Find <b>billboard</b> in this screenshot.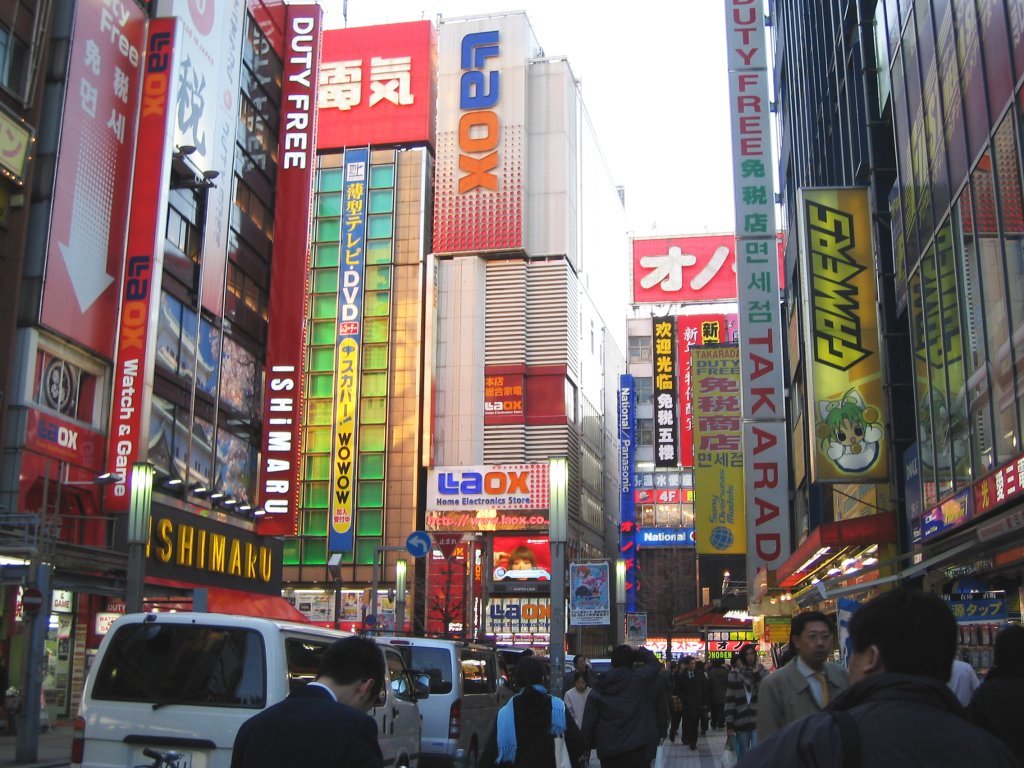
The bounding box for <b>billboard</b> is 689/341/751/462.
